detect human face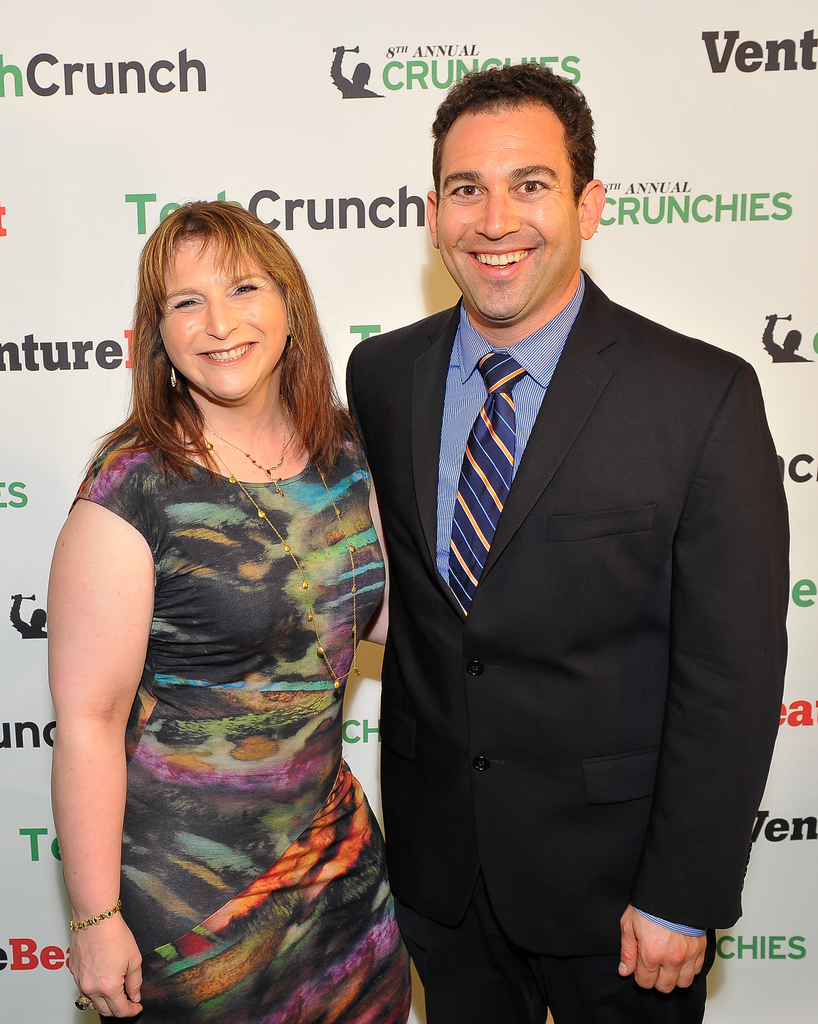
l=156, t=226, r=286, b=403
